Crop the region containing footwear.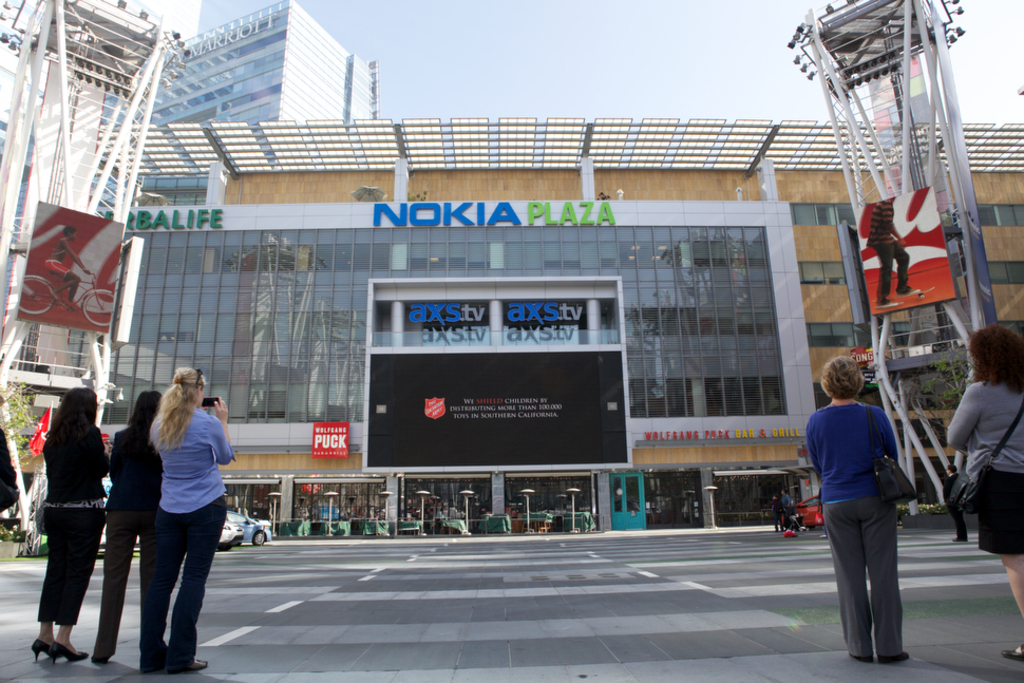
Crop region: <bbox>879, 650, 912, 667</bbox>.
